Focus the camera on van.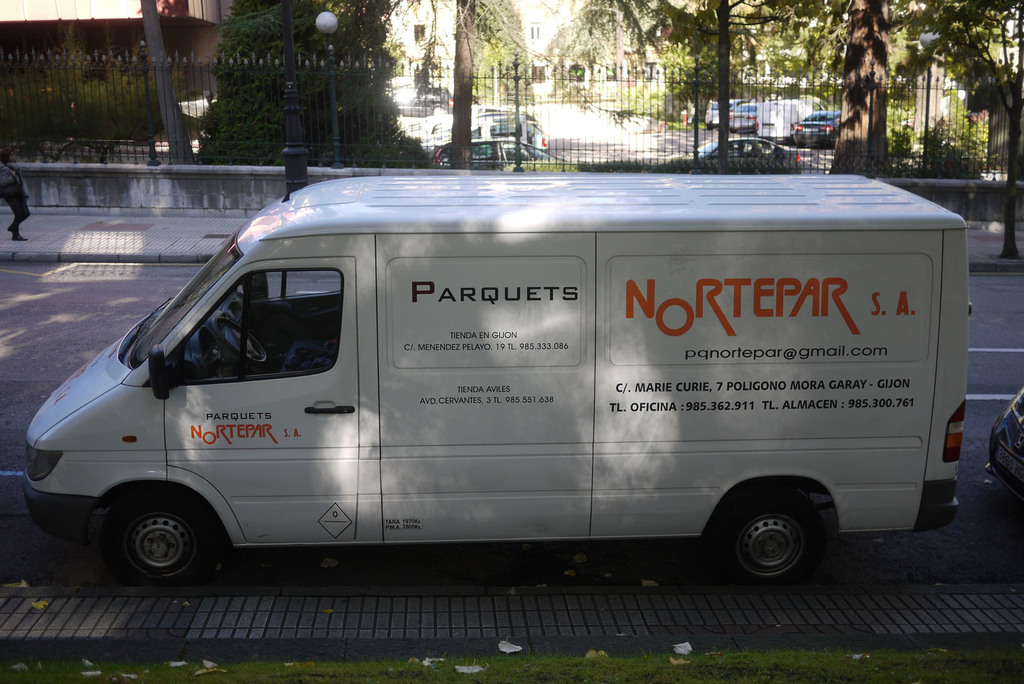
Focus region: locate(25, 174, 975, 589).
